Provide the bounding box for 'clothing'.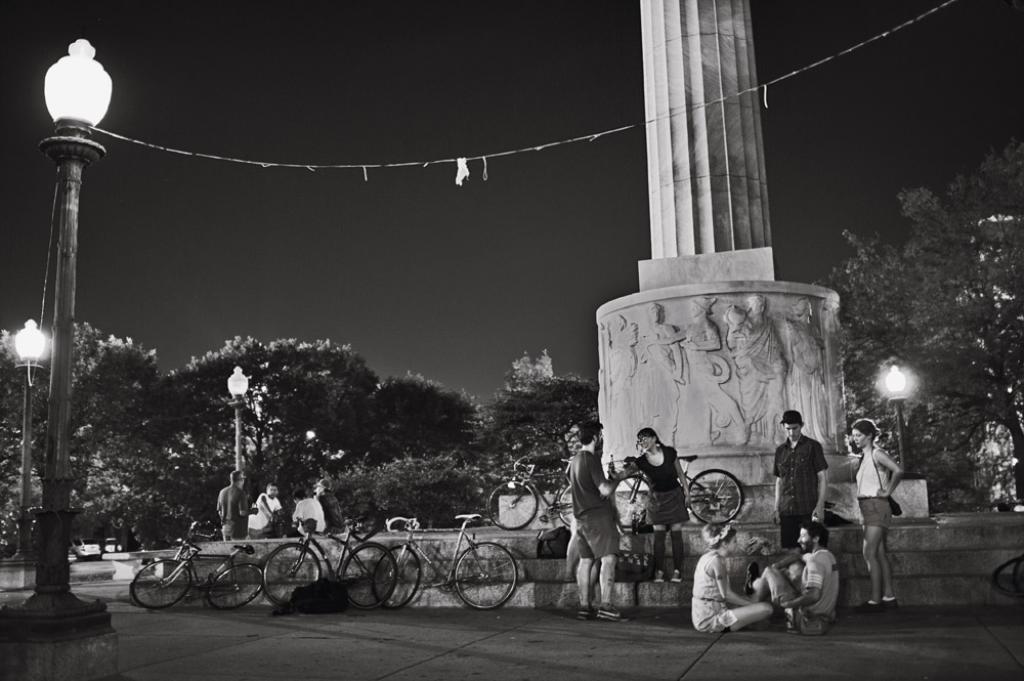
bbox(293, 498, 333, 538).
